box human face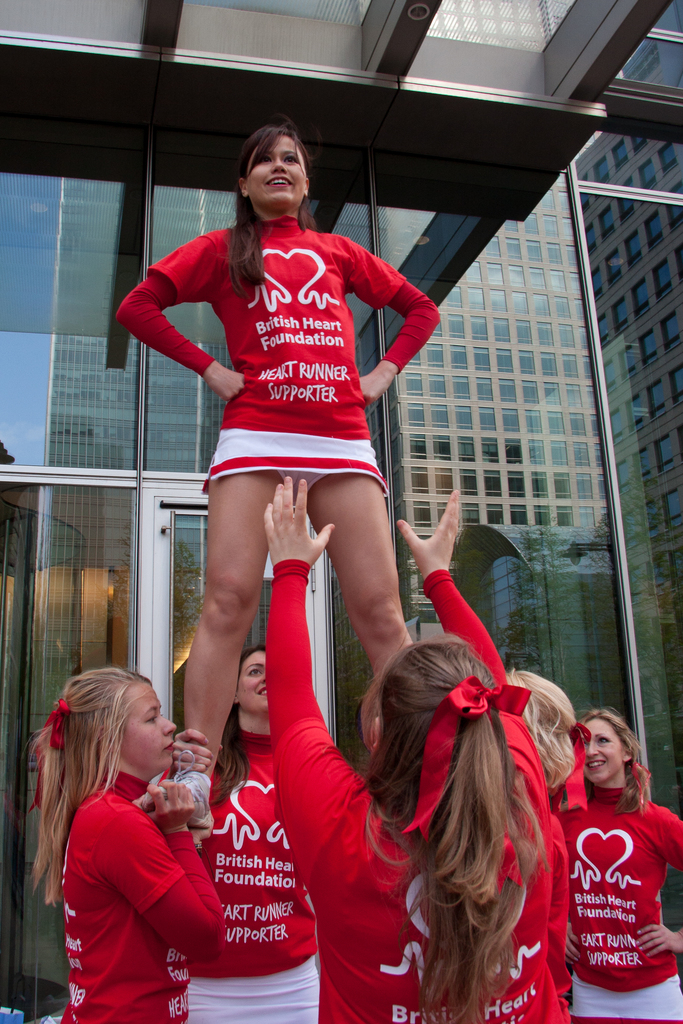
box(243, 134, 306, 211)
